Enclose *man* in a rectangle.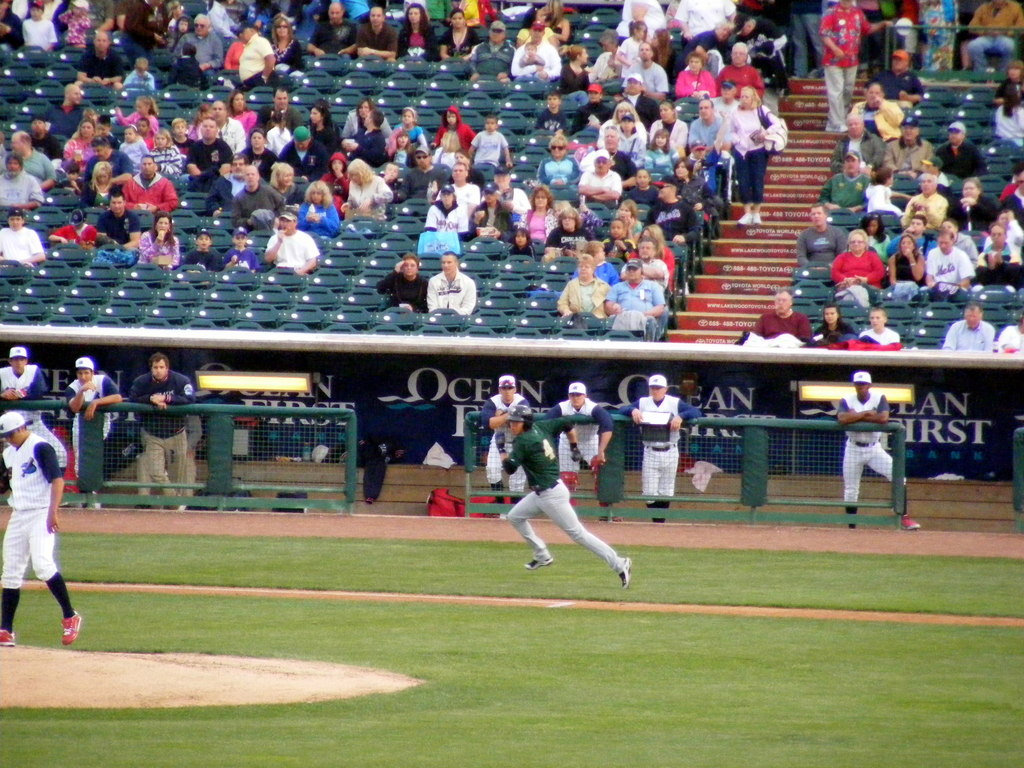
[682, 95, 724, 148].
